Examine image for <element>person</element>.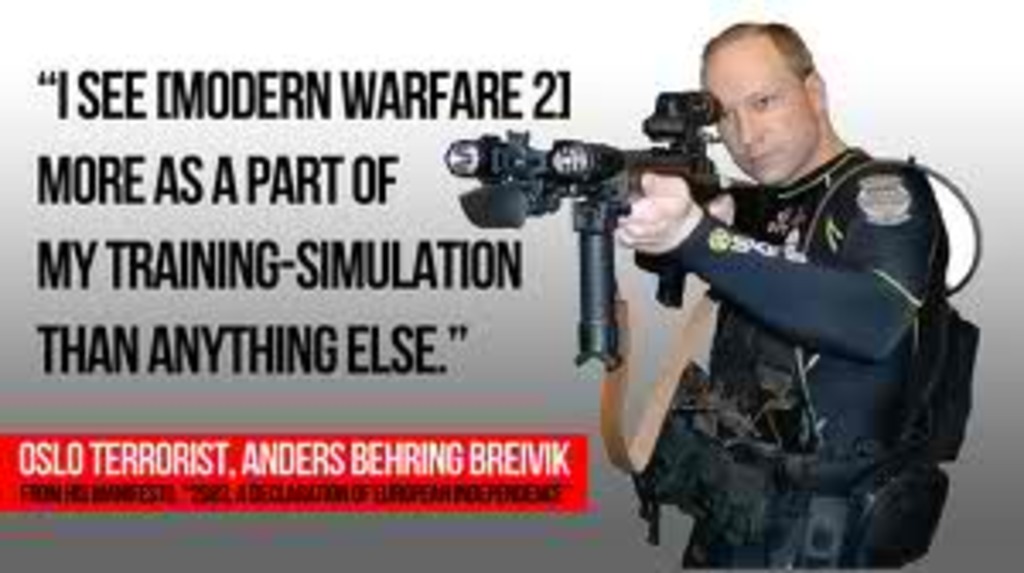
Examination result: <bbox>604, 24, 983, 570</bbox>.
